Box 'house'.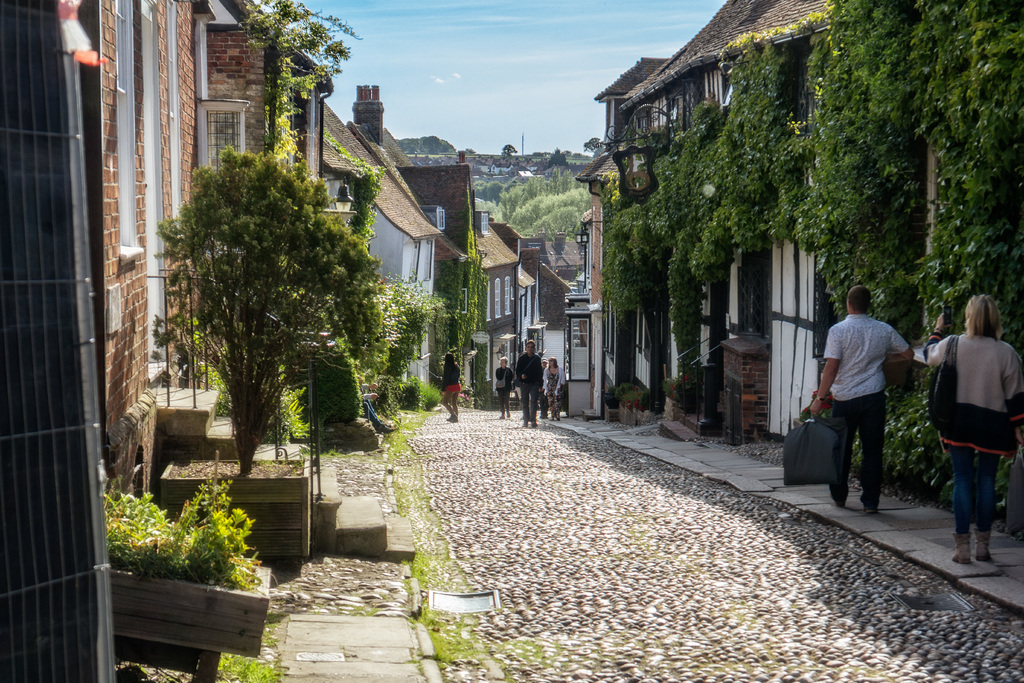
box(518, 230, 591, 381).
